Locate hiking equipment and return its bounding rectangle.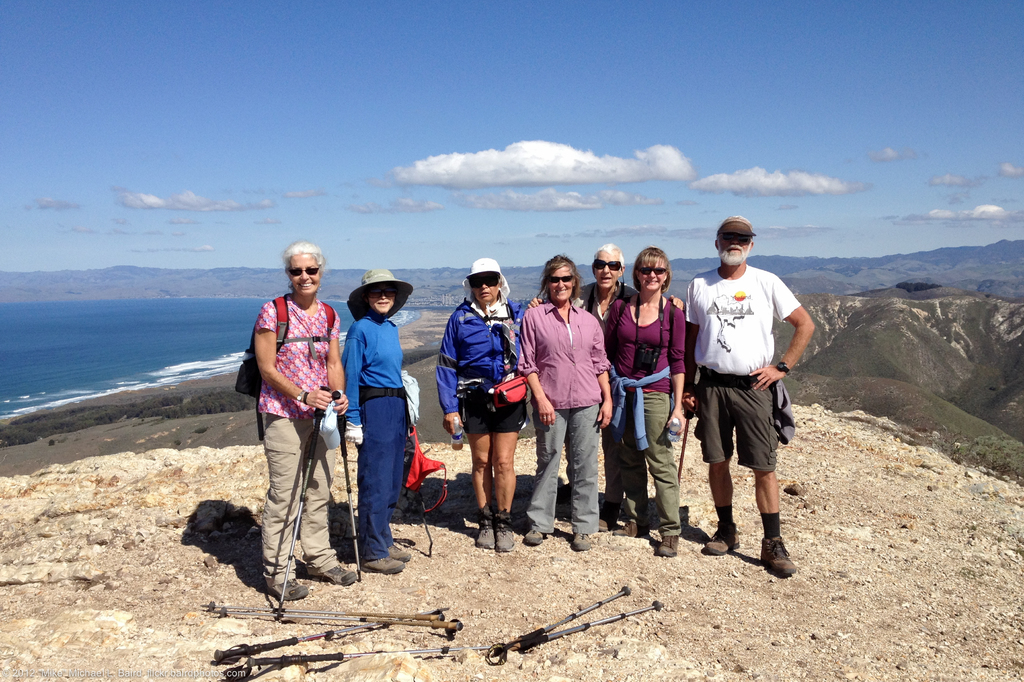
BBox(273, 386, 336, 606).
